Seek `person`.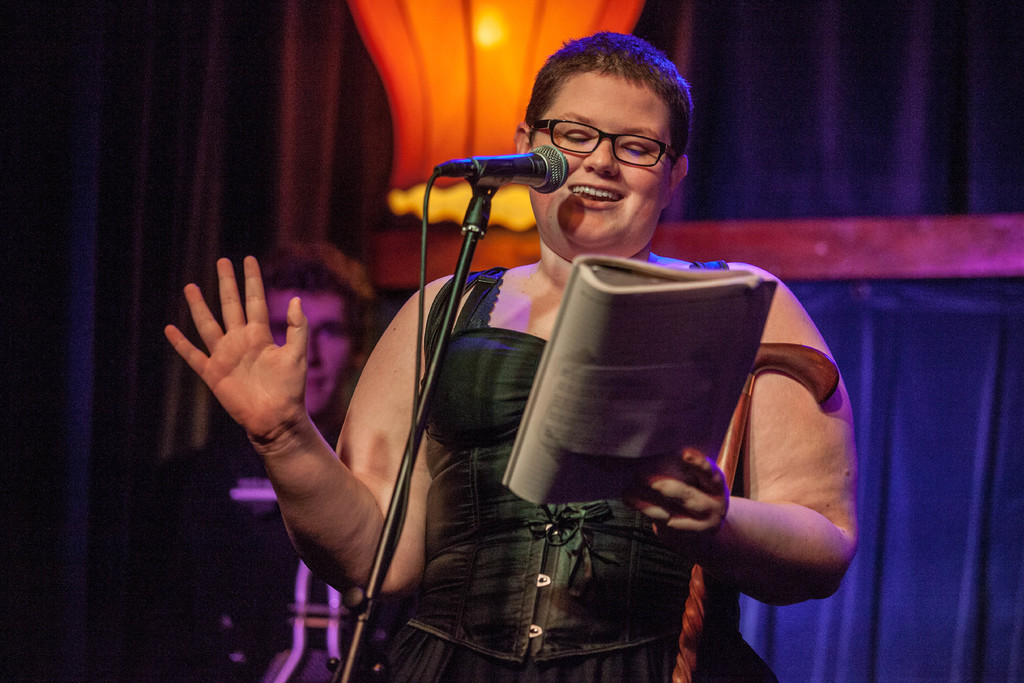
<bbox>162, 32, 855, 682</bbox>.
